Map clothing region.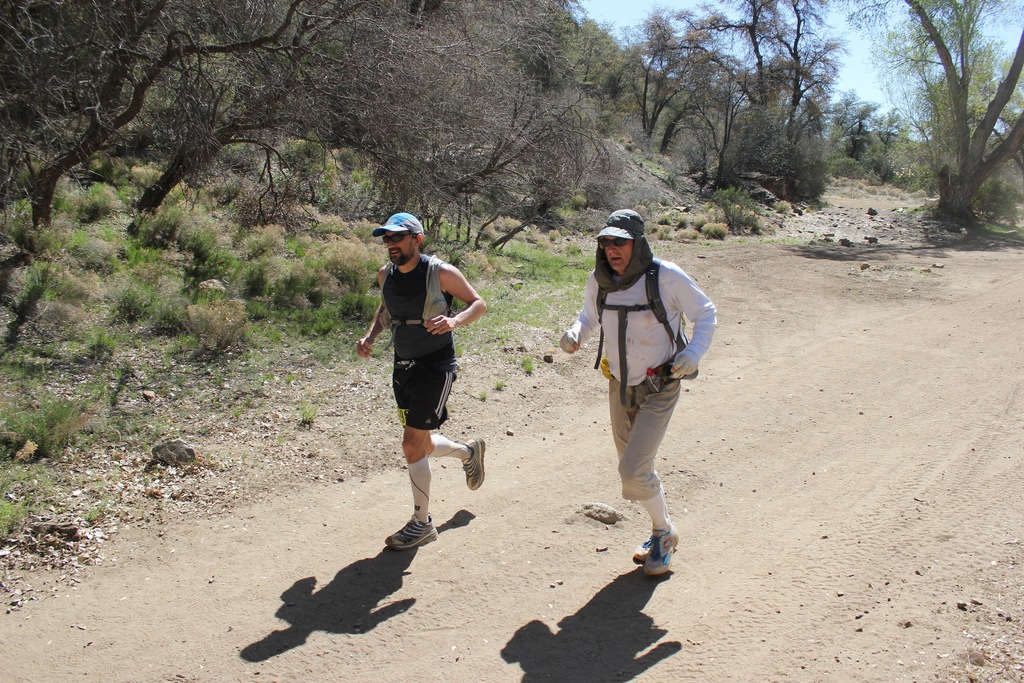
Mapped to crop(577, 233, 719, 452).
